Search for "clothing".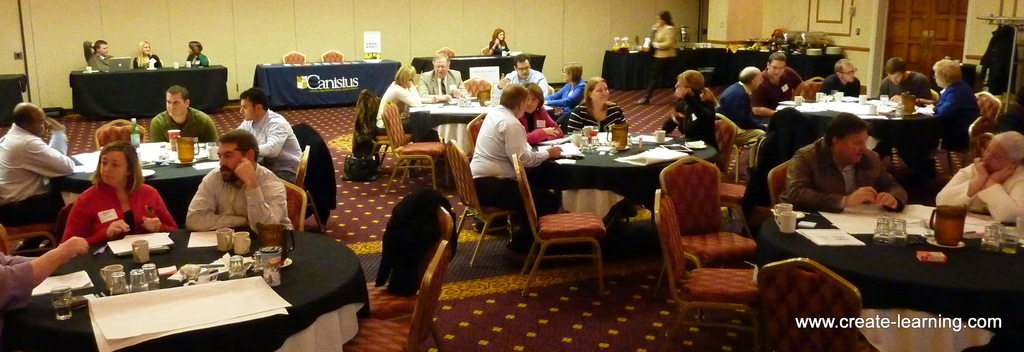
Found at 937 164 1023 225.
